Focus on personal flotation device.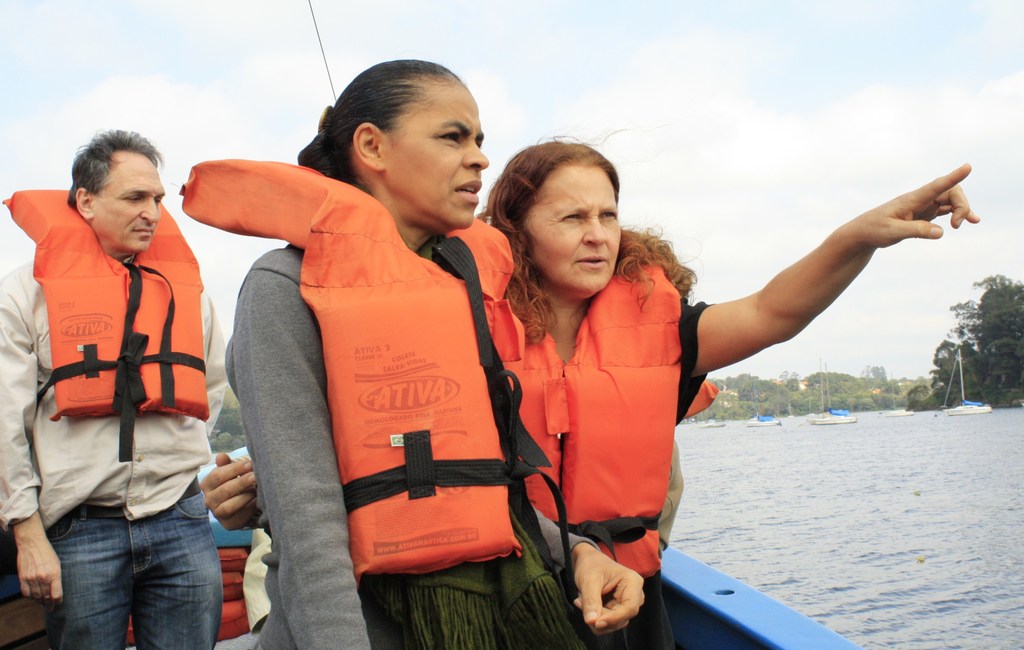
Focused at [176, 149, 528, 601].
